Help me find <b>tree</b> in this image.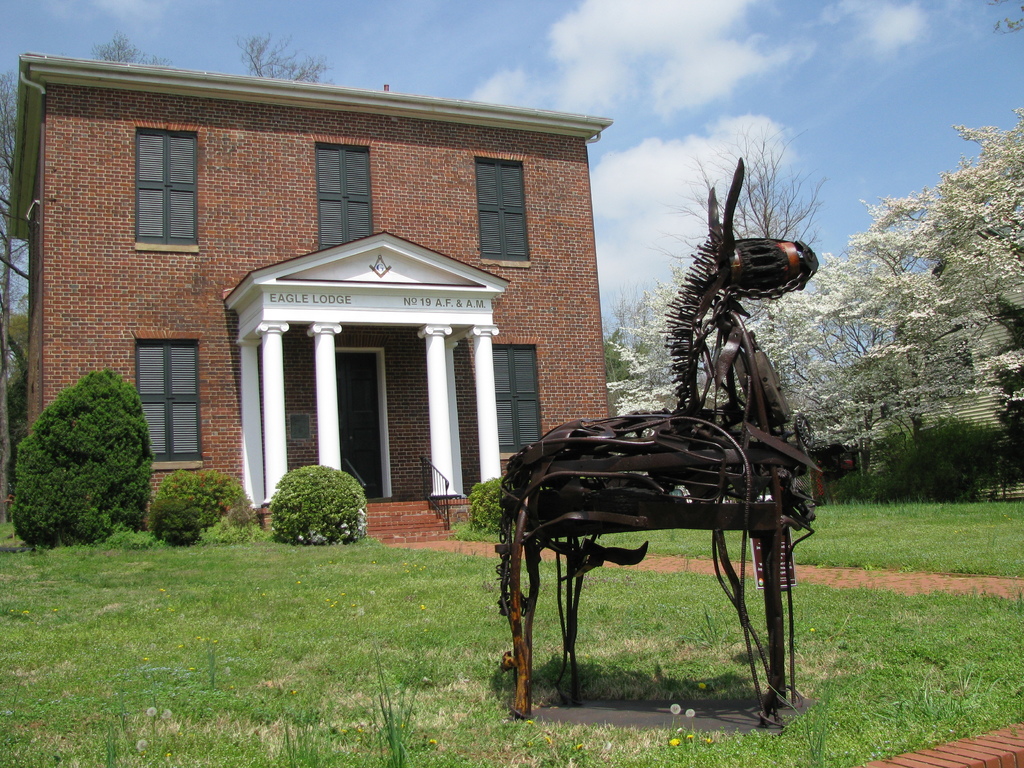
Found it: [left=26, top=337, right=146, bottom=542].
